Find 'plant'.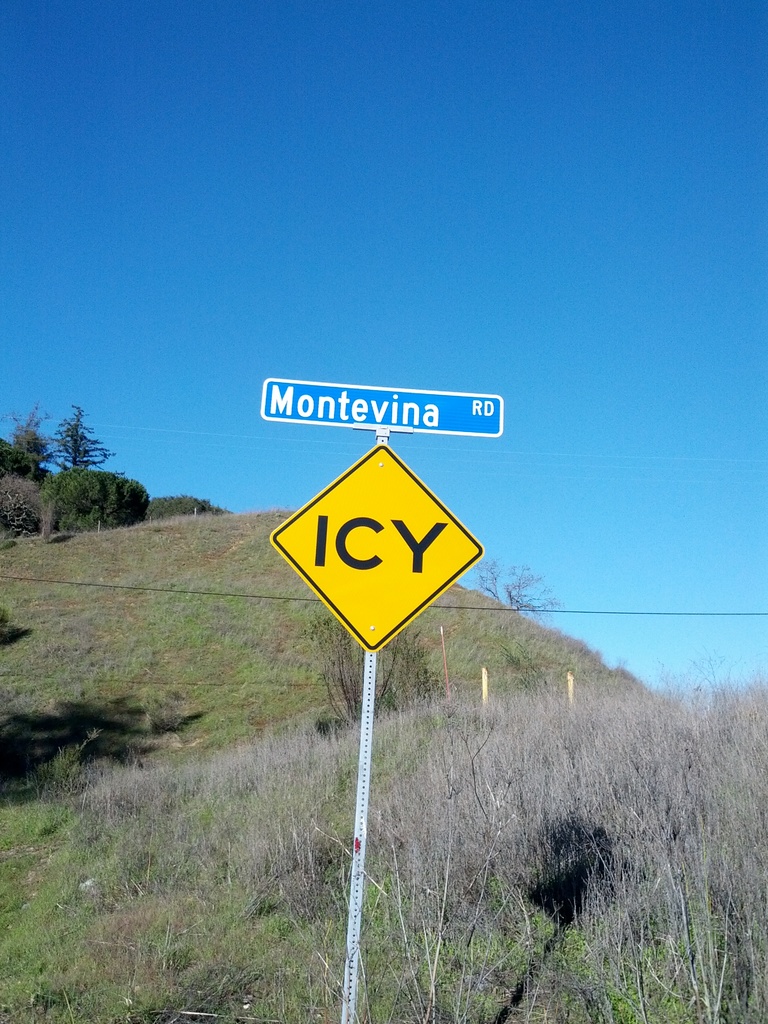
<bbox>0, 361, 767, 1023</bbox>.
